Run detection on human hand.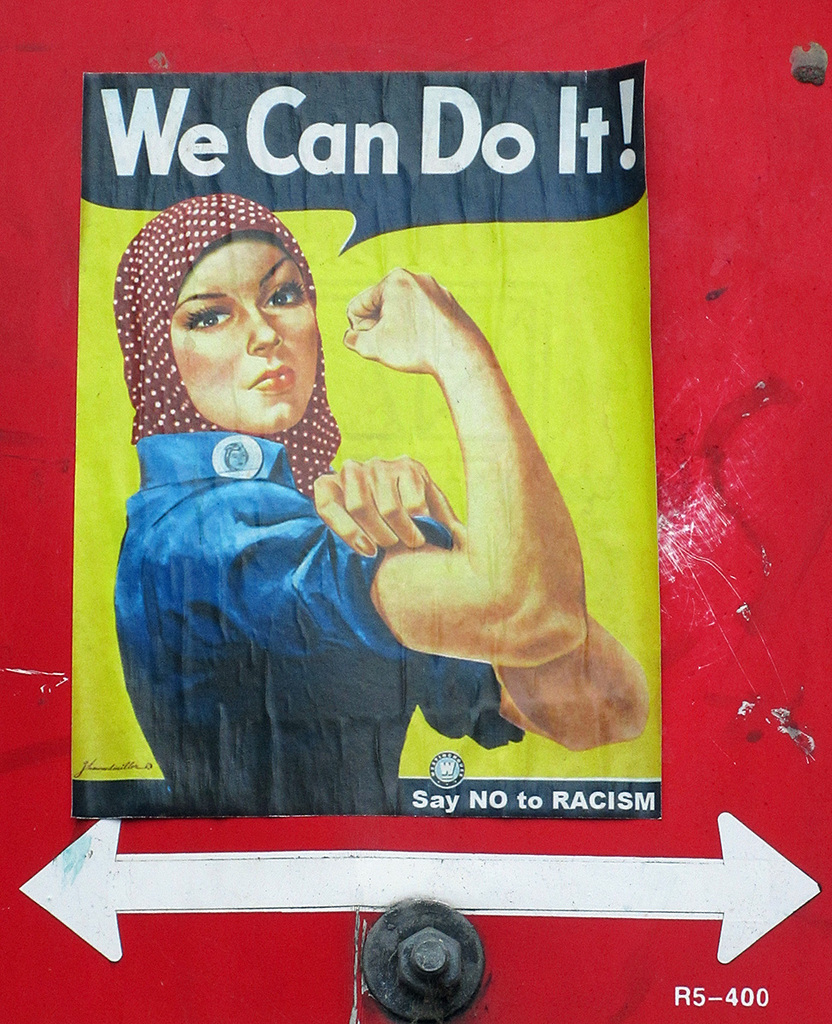
Result: <region>320, 454, 435, 550</region>.
